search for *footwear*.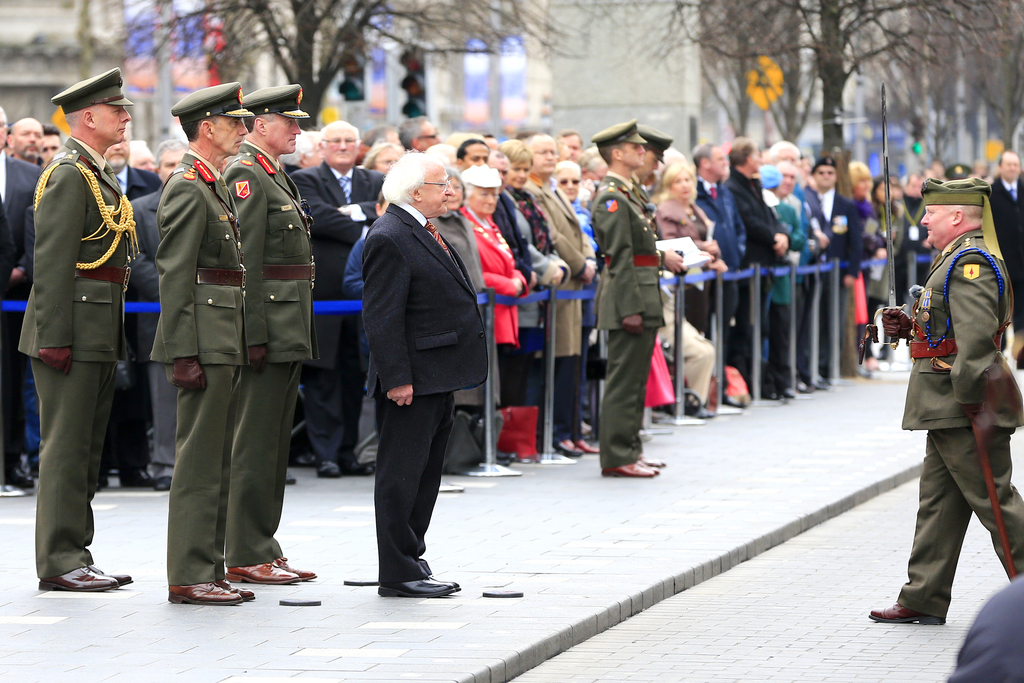
Found at x1=226, y1=559, x2=298, y2=583.
